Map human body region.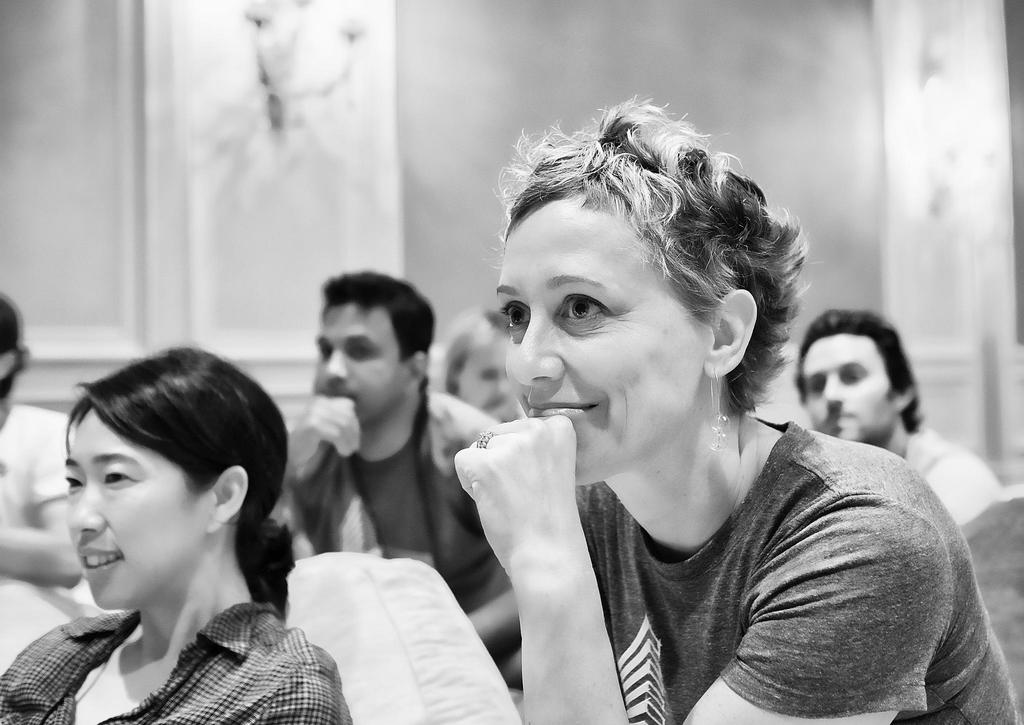
Mapped to locate(452, 99, 1023, 724).
